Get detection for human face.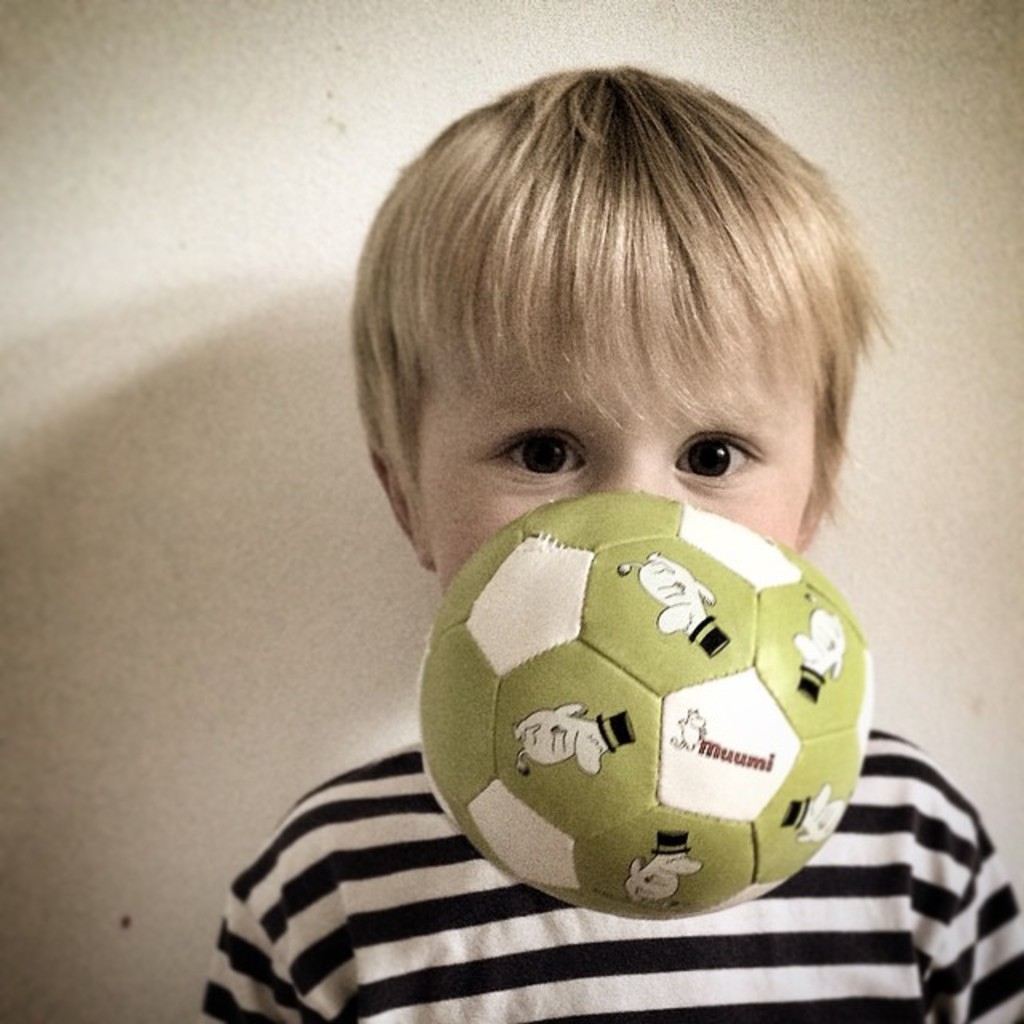
Detection: bbox=[411, 301, 819, 598].
